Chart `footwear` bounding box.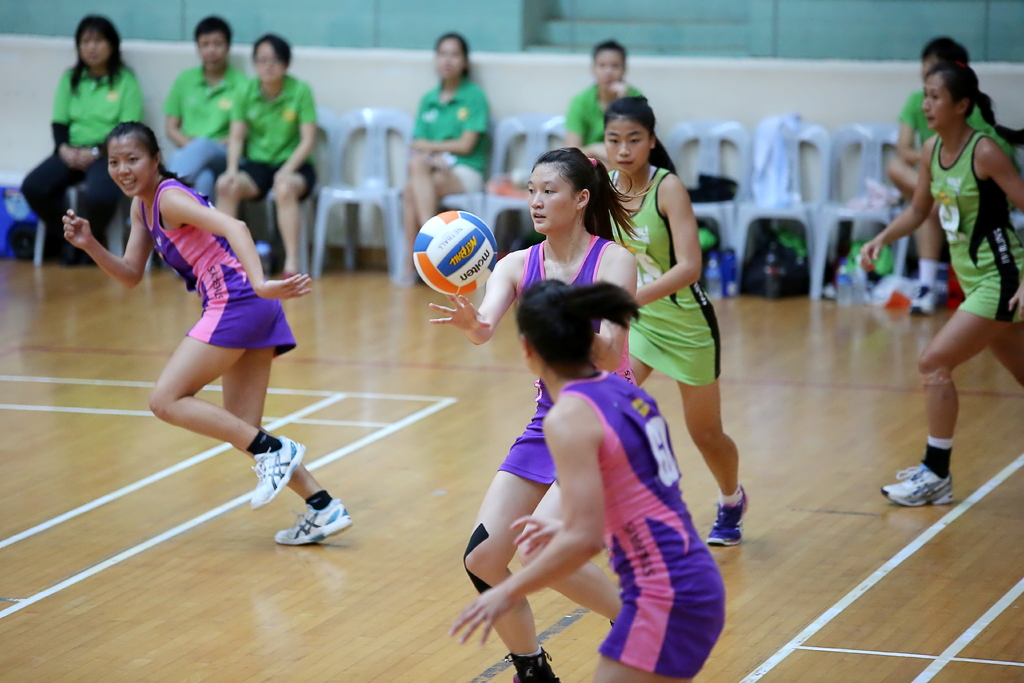
Charted: 268 495 342 559.
